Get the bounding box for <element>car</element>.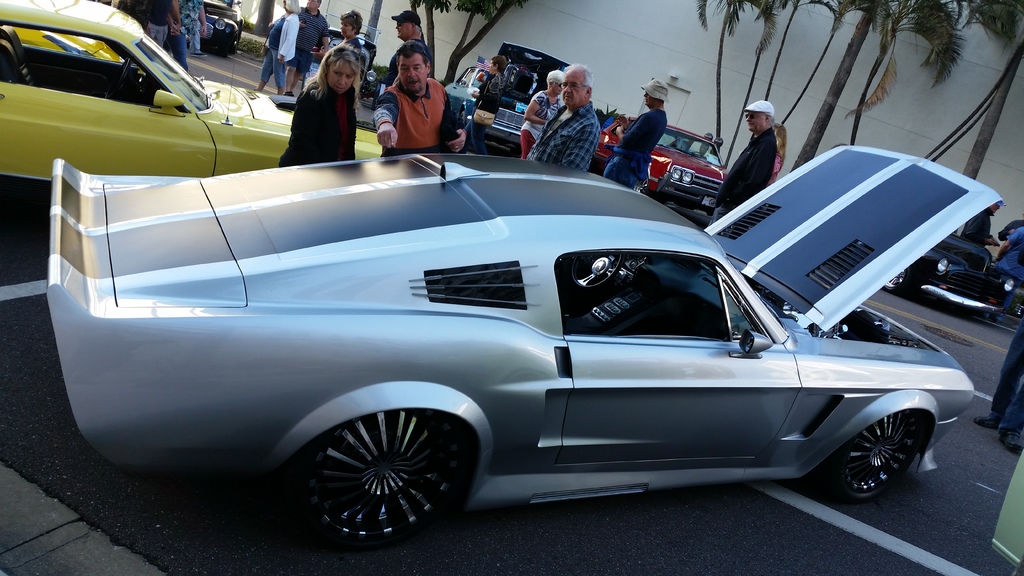
884 236 1014 321.
